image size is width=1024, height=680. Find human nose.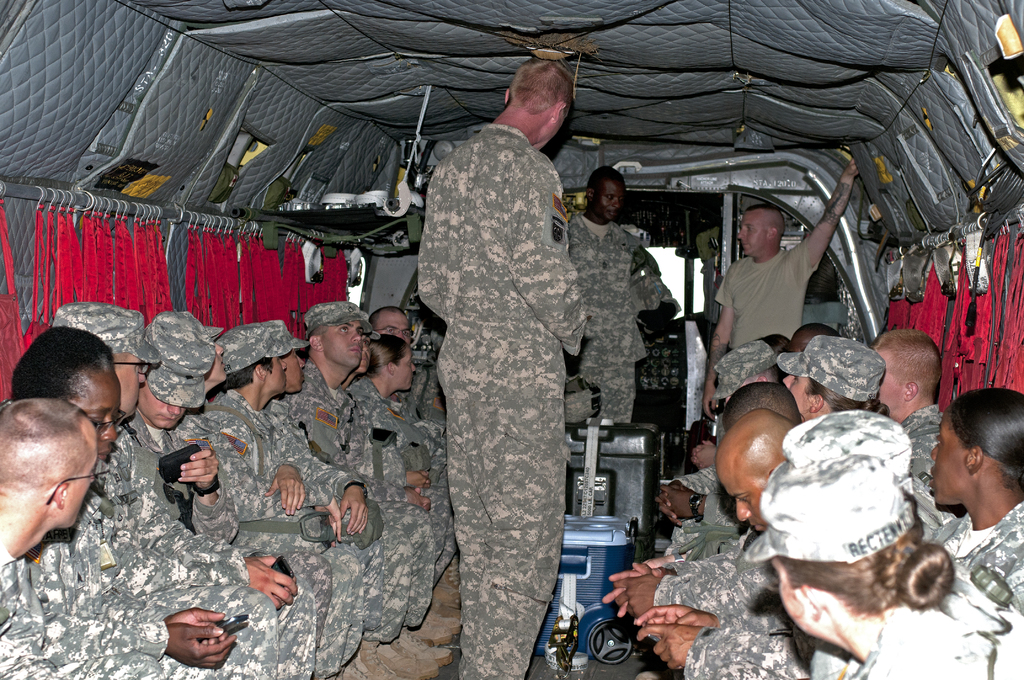
box(298, 356, 307, 371).
